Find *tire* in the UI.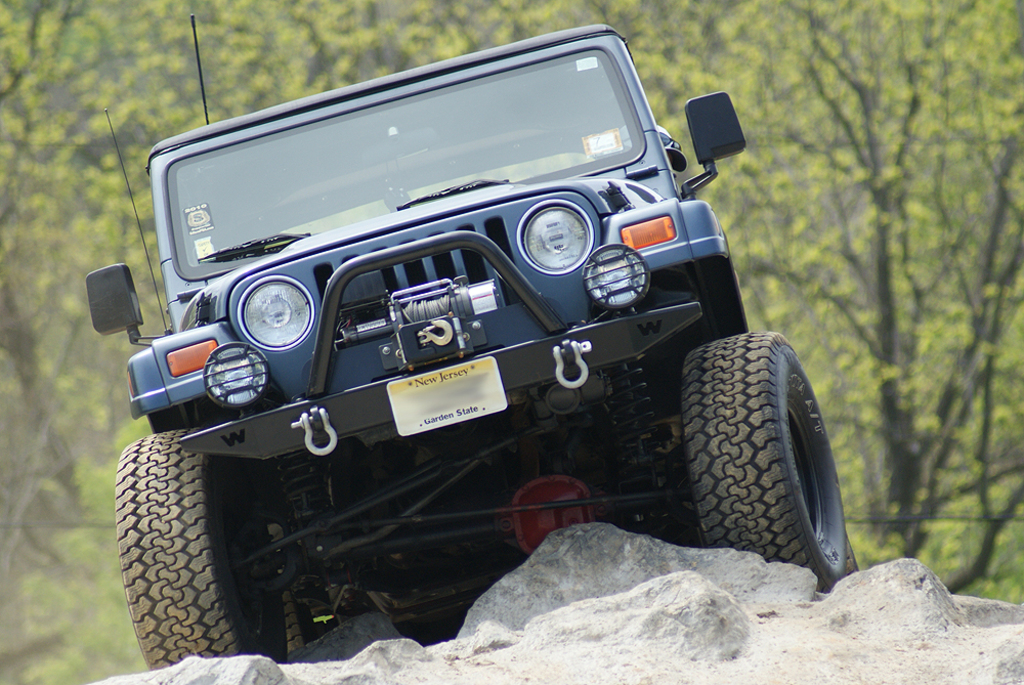
UI element at 276 534 338 648.
